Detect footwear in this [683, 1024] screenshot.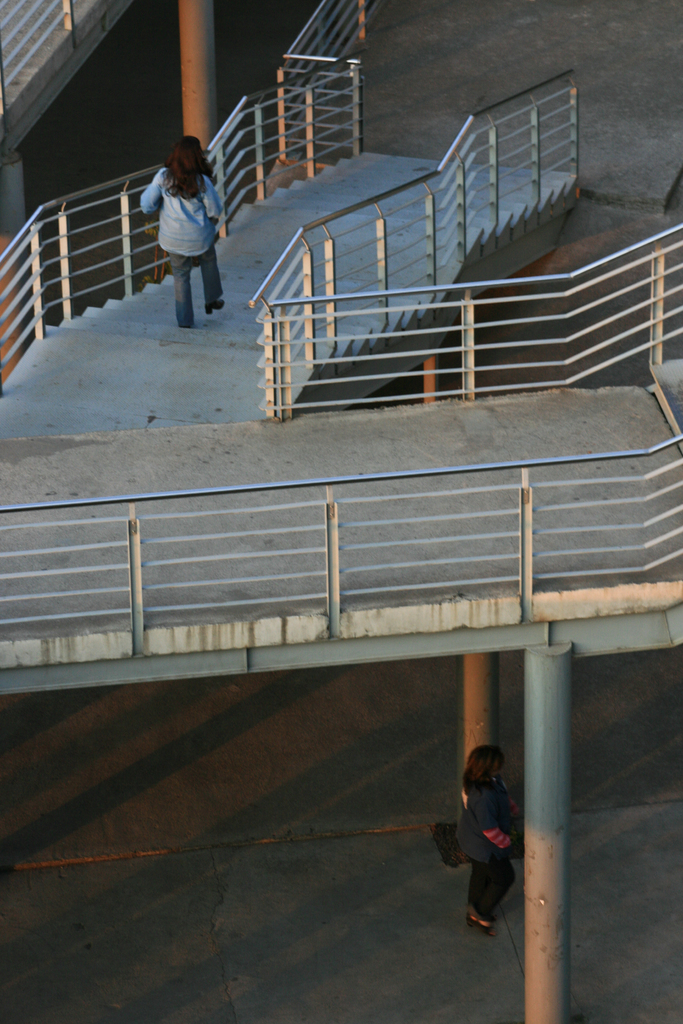
Detection: rect(211, 295, 232, 312).
